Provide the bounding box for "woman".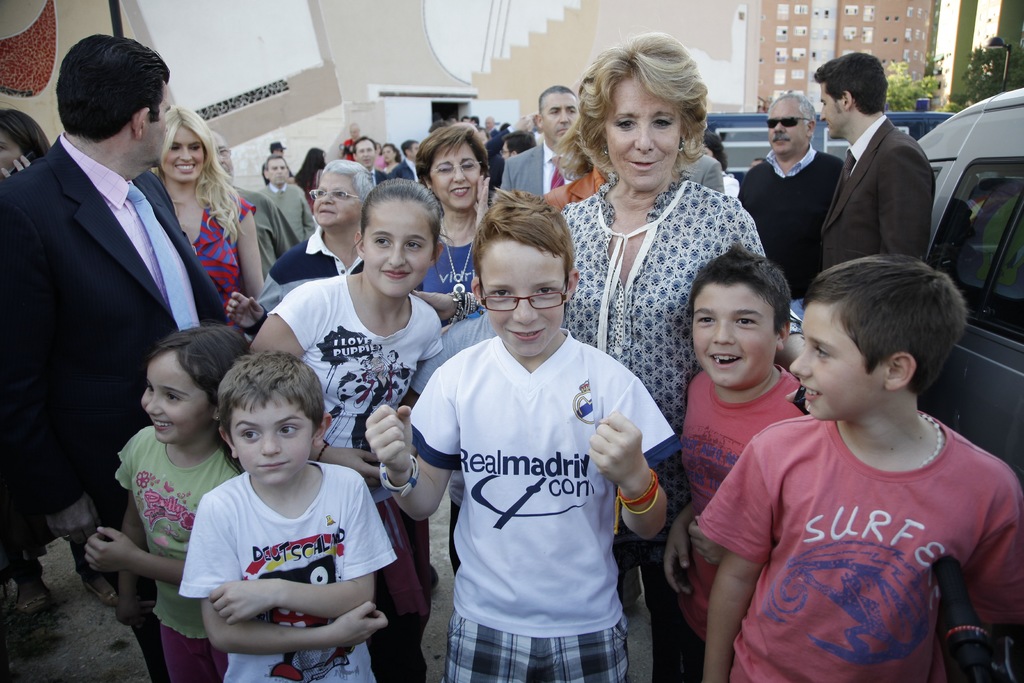
<box>154,104,257,331</box>.
